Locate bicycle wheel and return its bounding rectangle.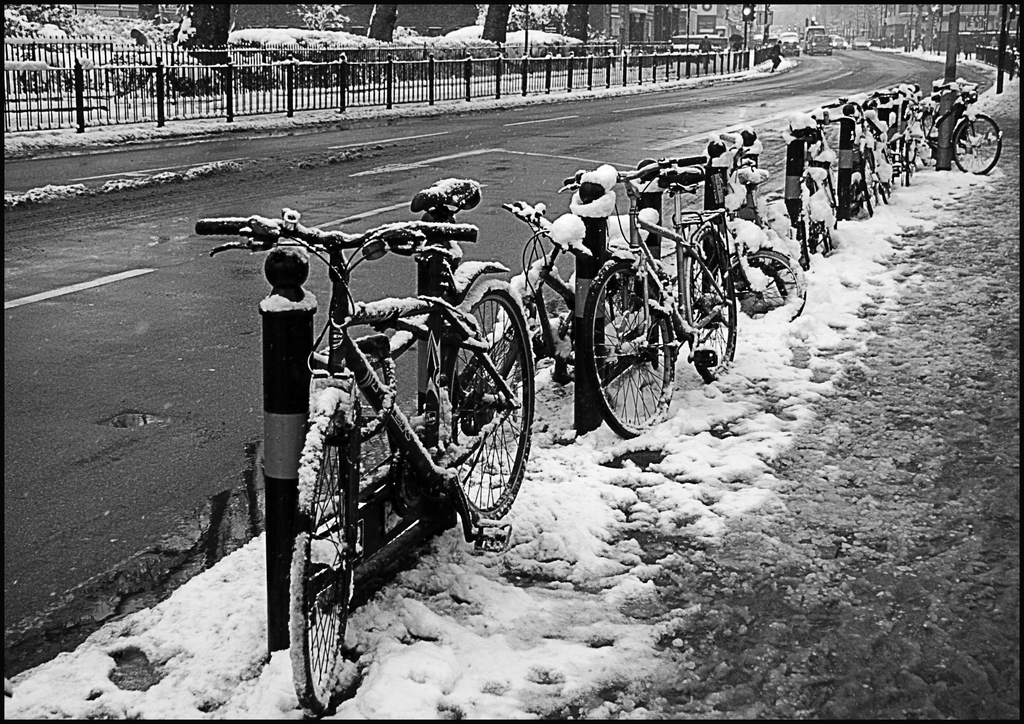
(872,141,893,204).
